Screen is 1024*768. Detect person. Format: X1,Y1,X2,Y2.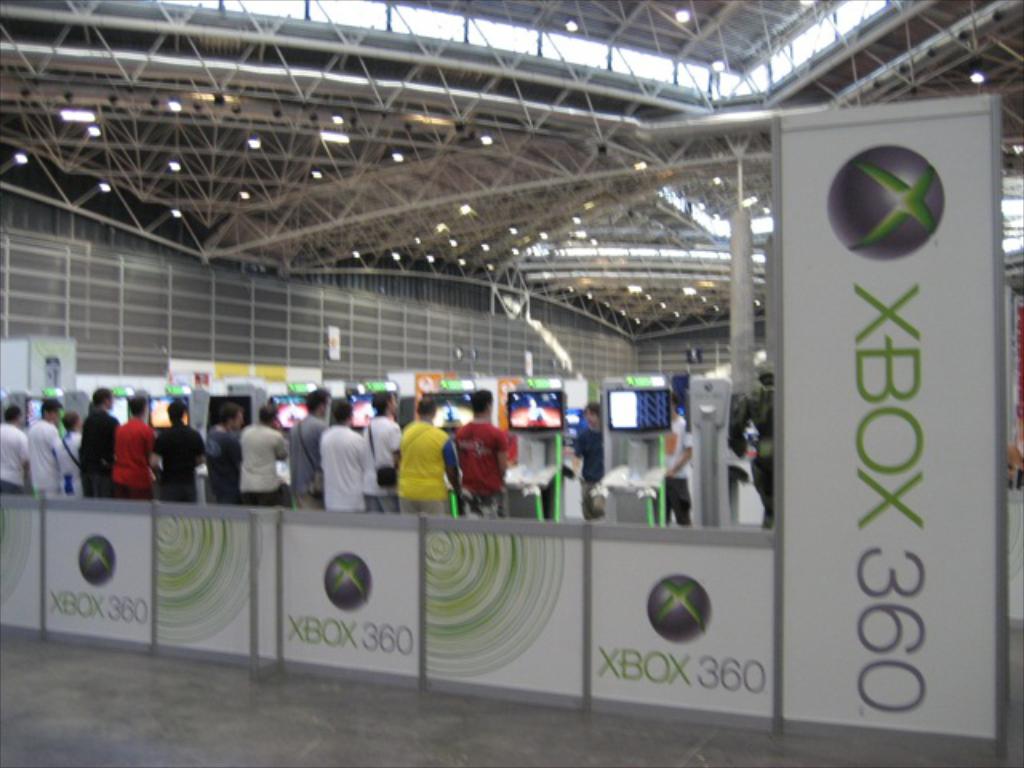
54,410,86,490.
